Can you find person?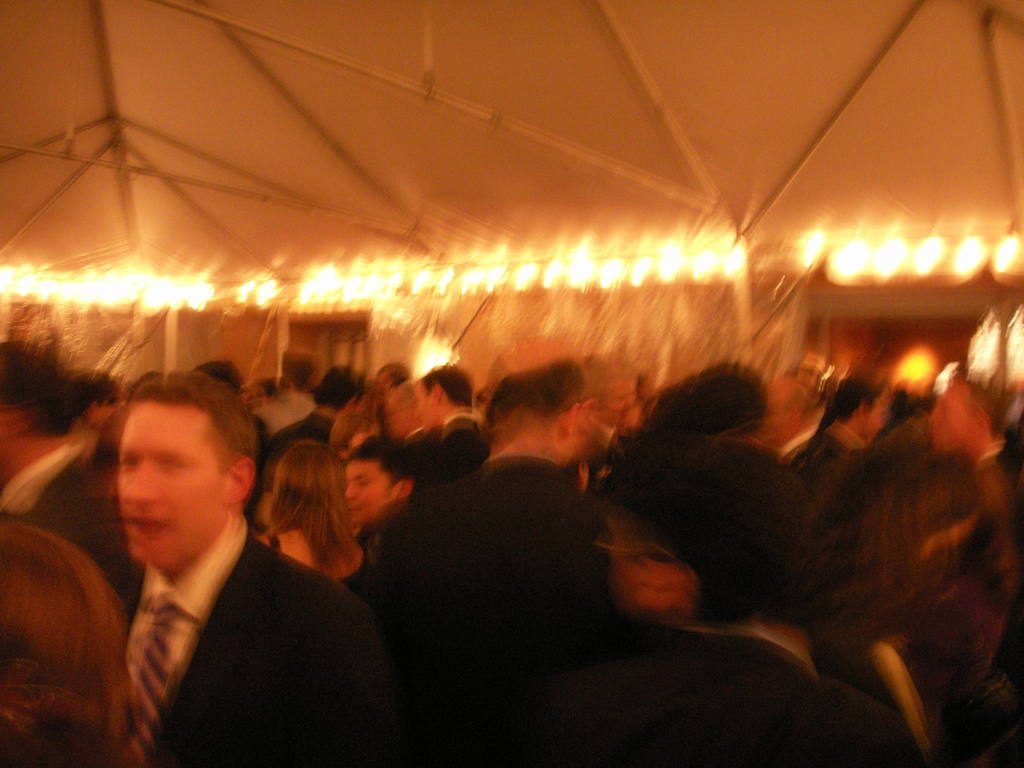
Yes, bounding box: [left=0, top=338, right=134, bottom=633].
